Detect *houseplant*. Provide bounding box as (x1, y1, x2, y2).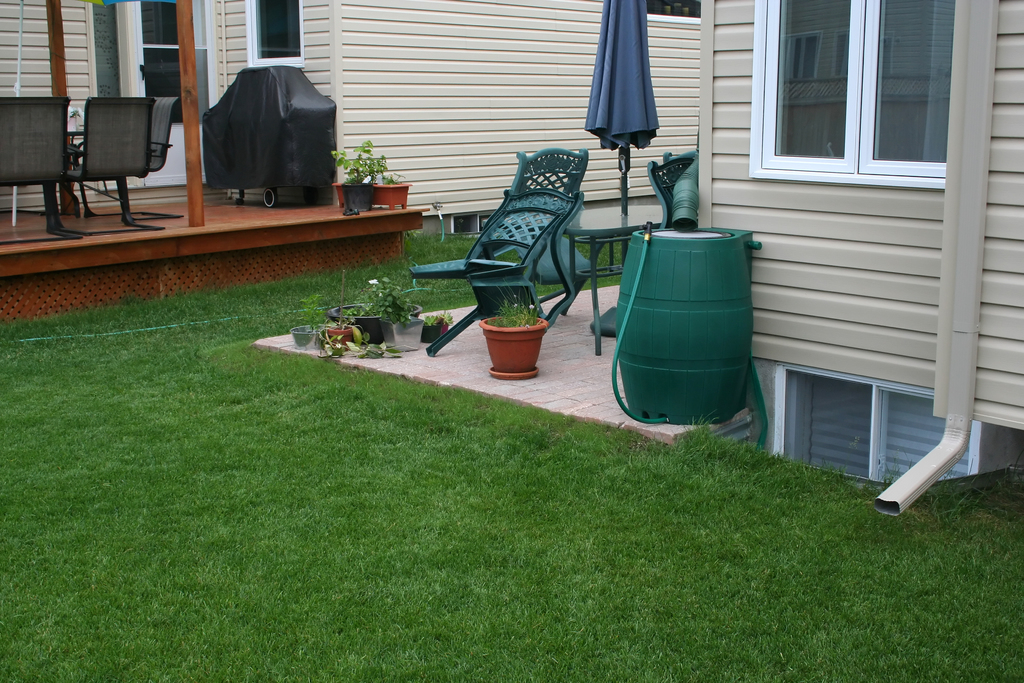
(477, 263, 552, 379).
